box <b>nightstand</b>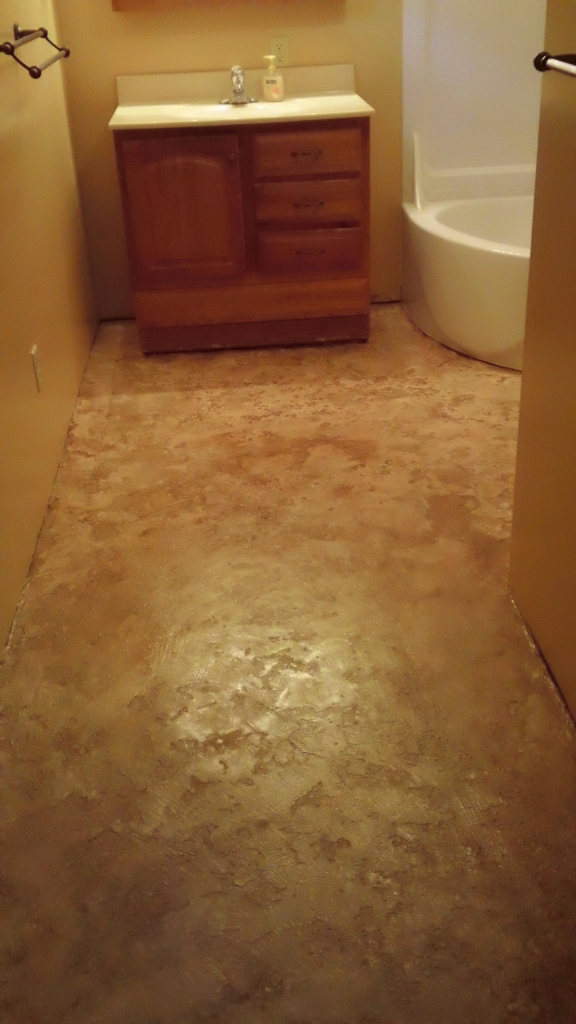
(x1=113, y1=65, x2=385, y2=362)
